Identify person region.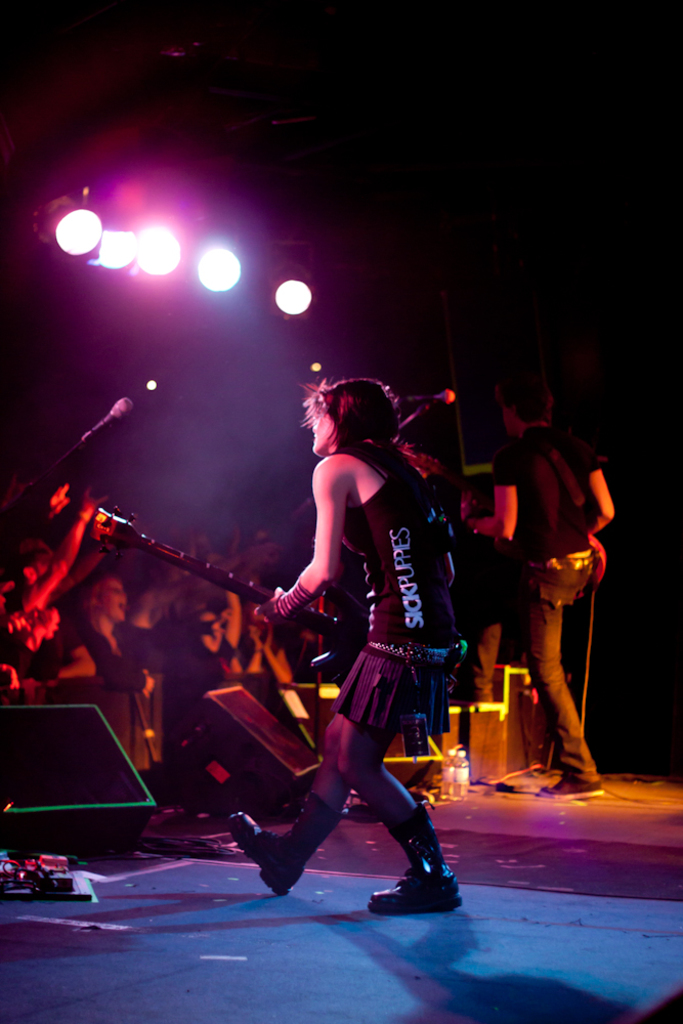
Region: select_region(226, 375, 466, 923).
